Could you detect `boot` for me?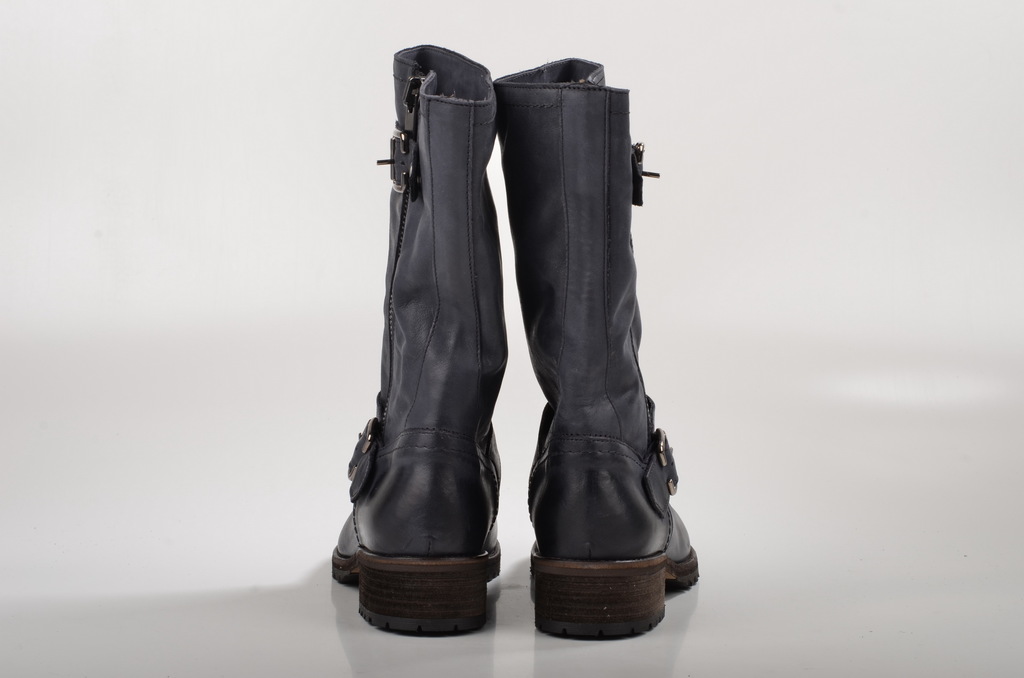
Detection result: left=424, top=64, right=705, bottom=640.
